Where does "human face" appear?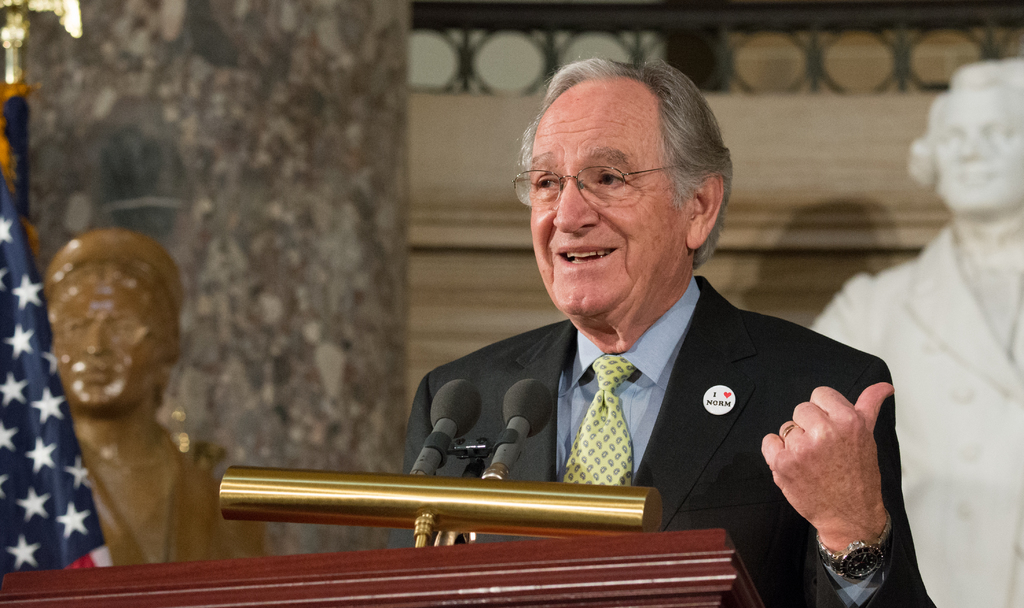
Appears at box=[525, 86, 677, 330].
